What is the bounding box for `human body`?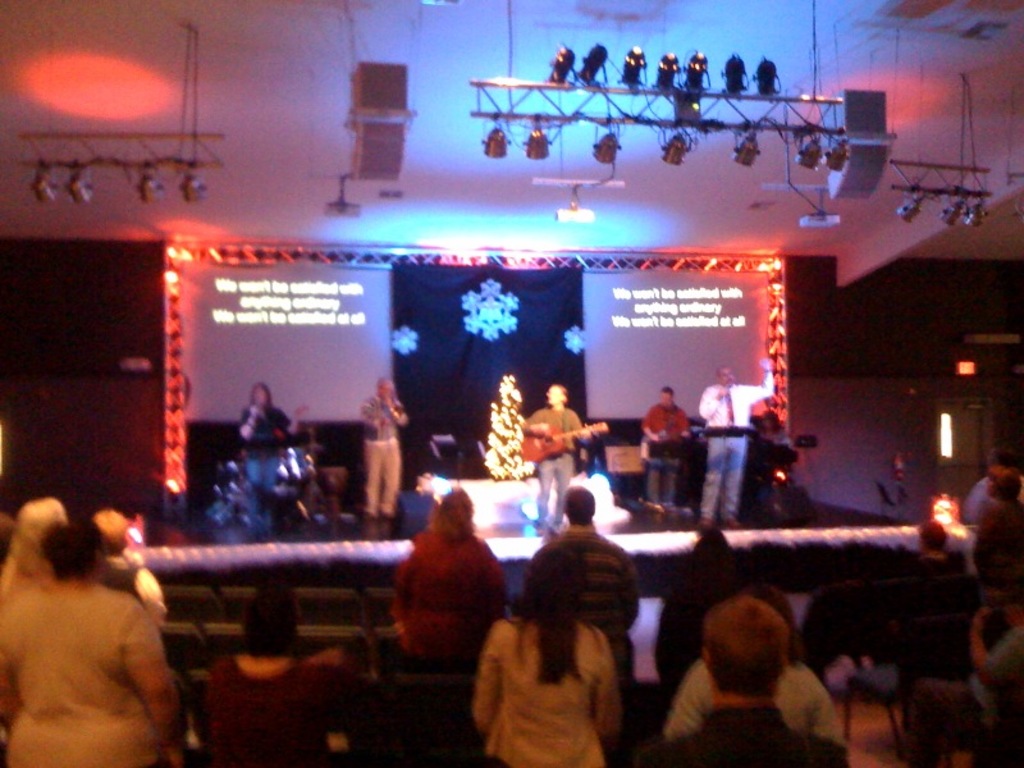
{"x1": 913, "y1": 550, "x2": 959, "y2": 572}.
